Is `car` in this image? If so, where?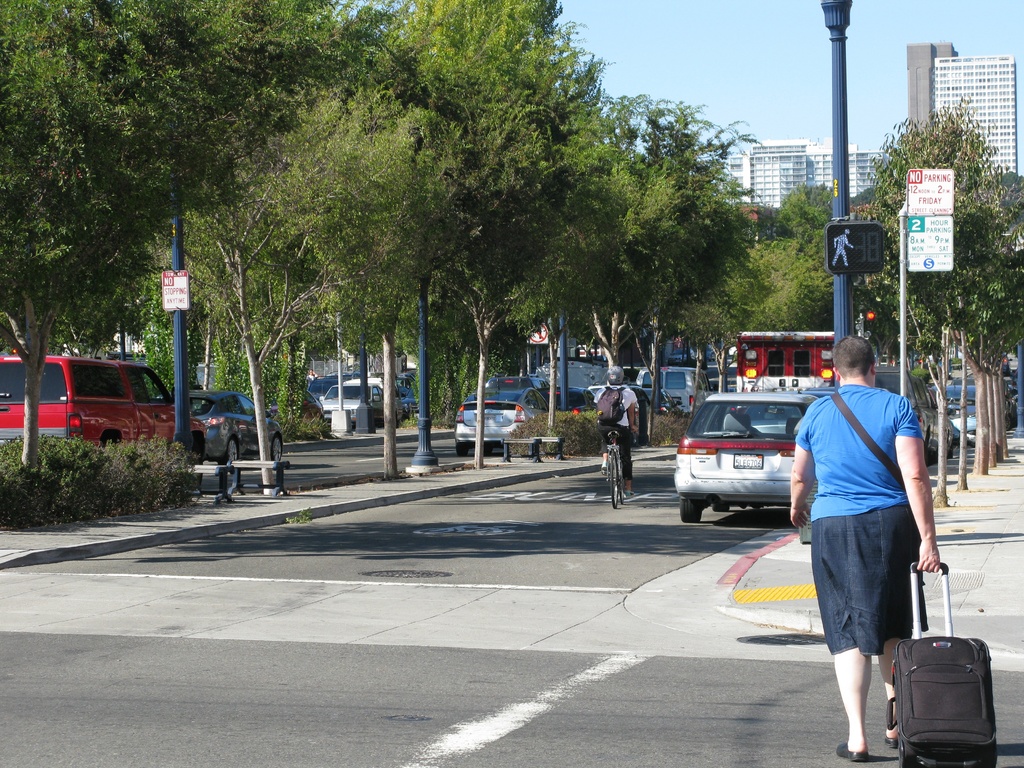
Yes, at (x1=0, y1=354, x2=209, y2=458).
